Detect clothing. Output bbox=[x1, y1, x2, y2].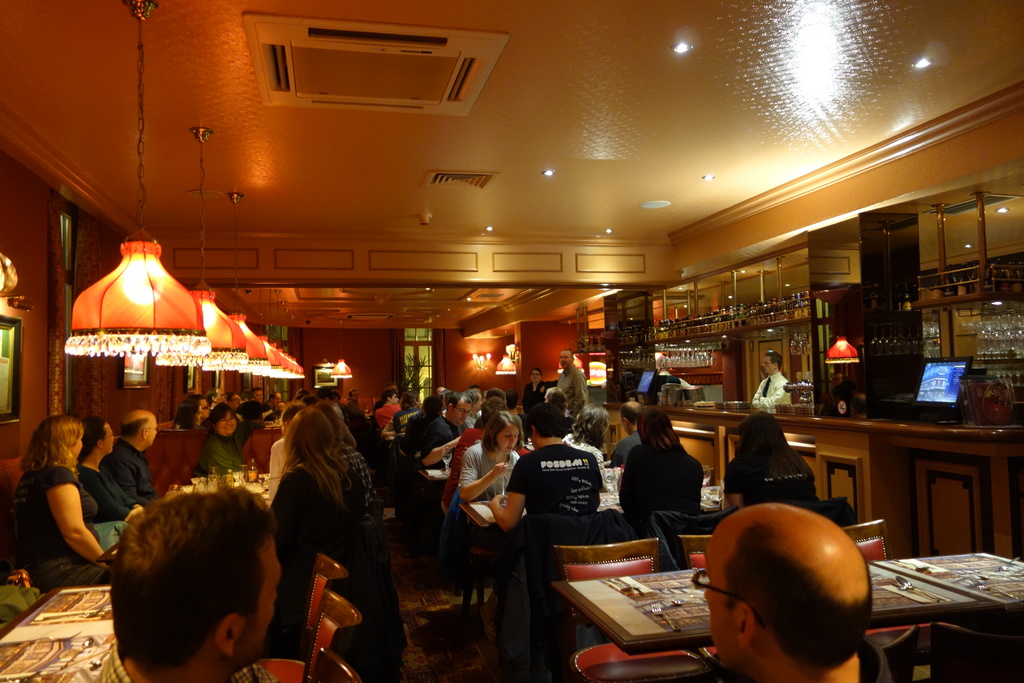
bbox=[413, 415, 466, 477].
